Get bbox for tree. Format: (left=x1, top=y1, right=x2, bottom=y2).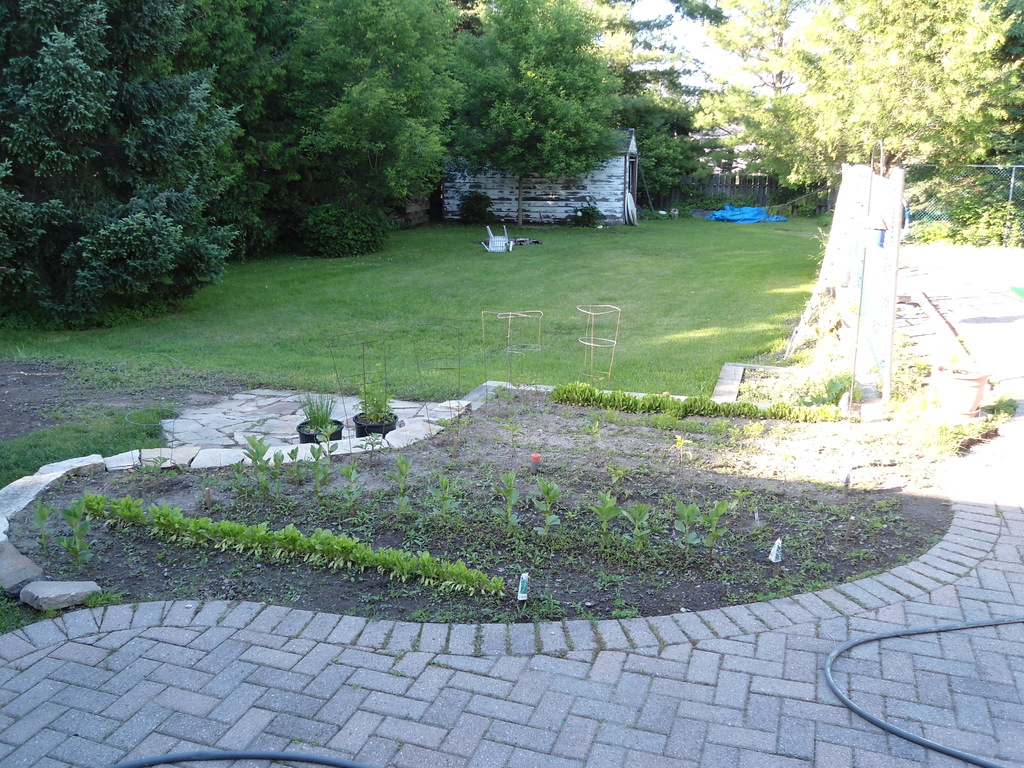
(left=261, top=0, right=460, bottom=236).
